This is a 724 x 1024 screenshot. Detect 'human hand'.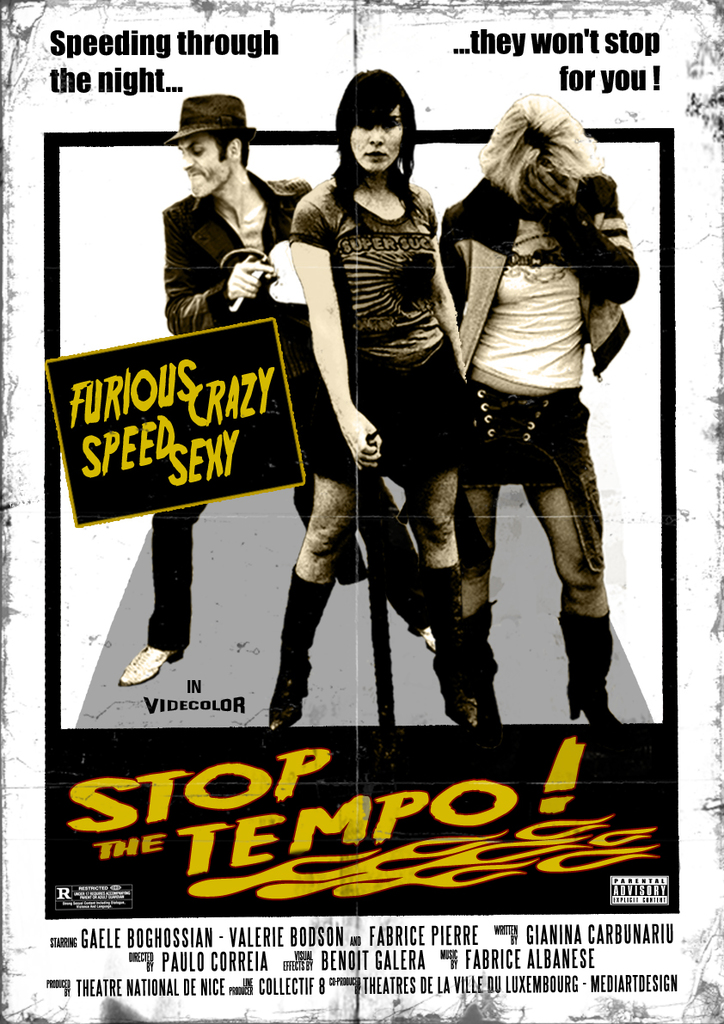
336:408:381:469.
